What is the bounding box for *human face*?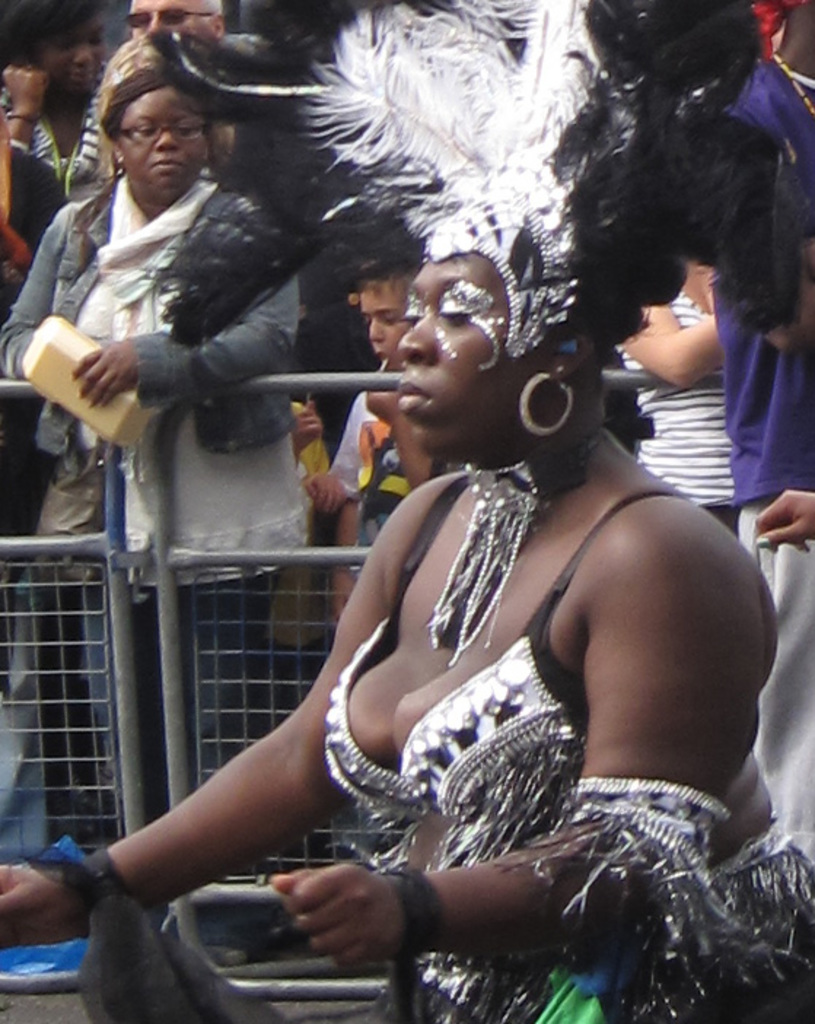
bbox=(127, 0, 207, 47).
